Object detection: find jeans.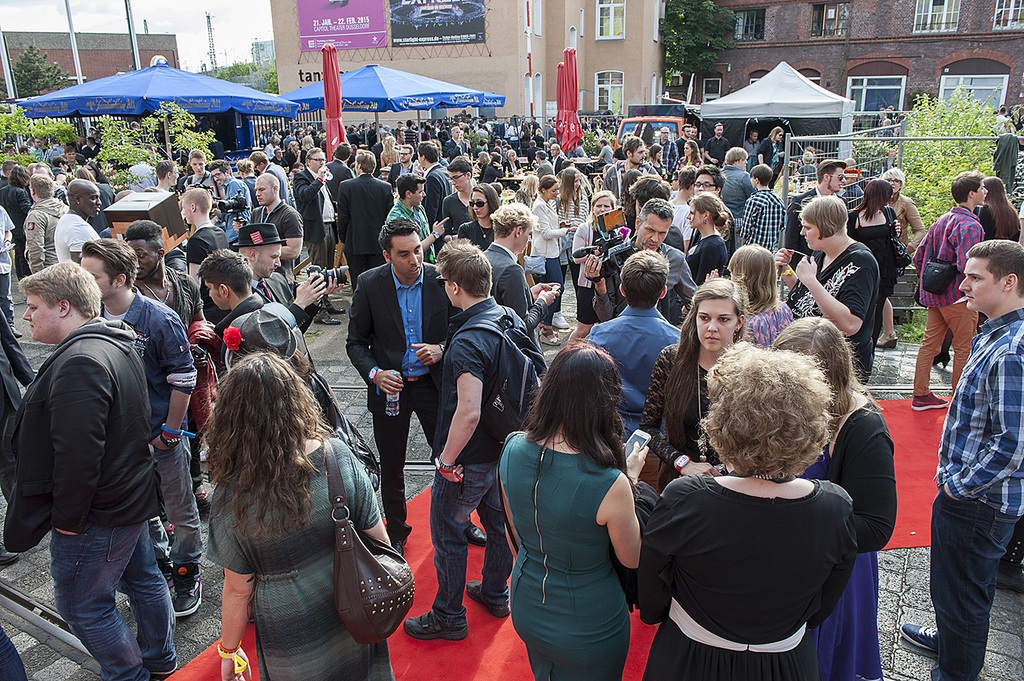
BBox(44, 519, 177, 678).
